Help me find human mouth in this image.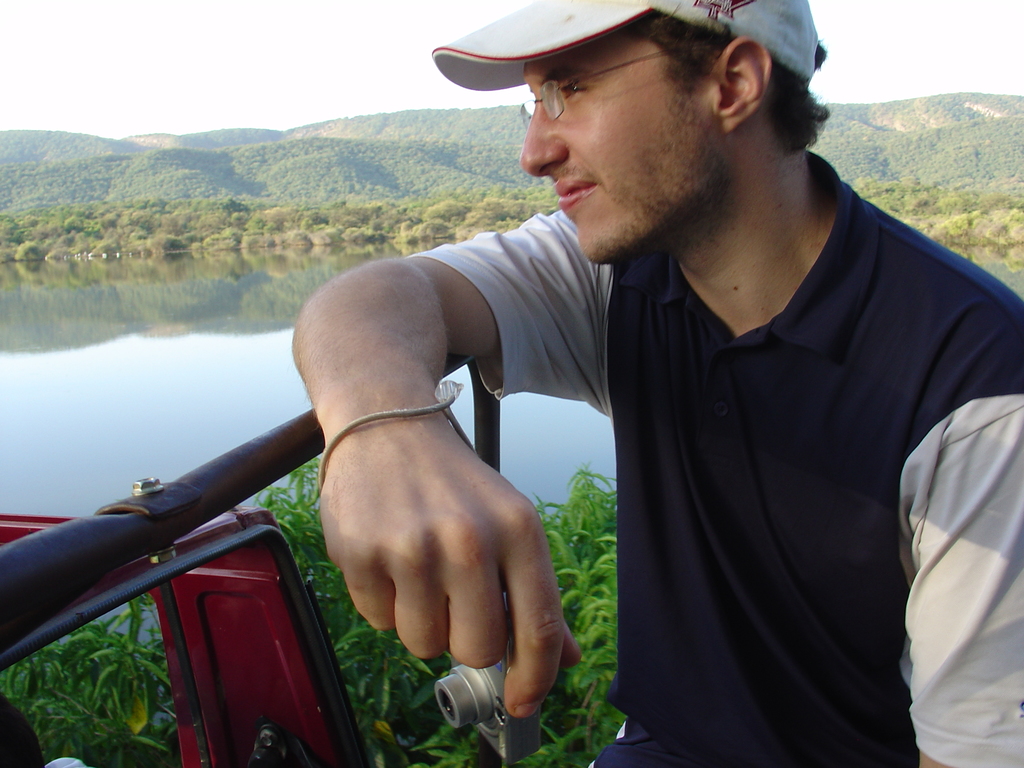
Found it: bbox=(557, 184, 594, 205).
